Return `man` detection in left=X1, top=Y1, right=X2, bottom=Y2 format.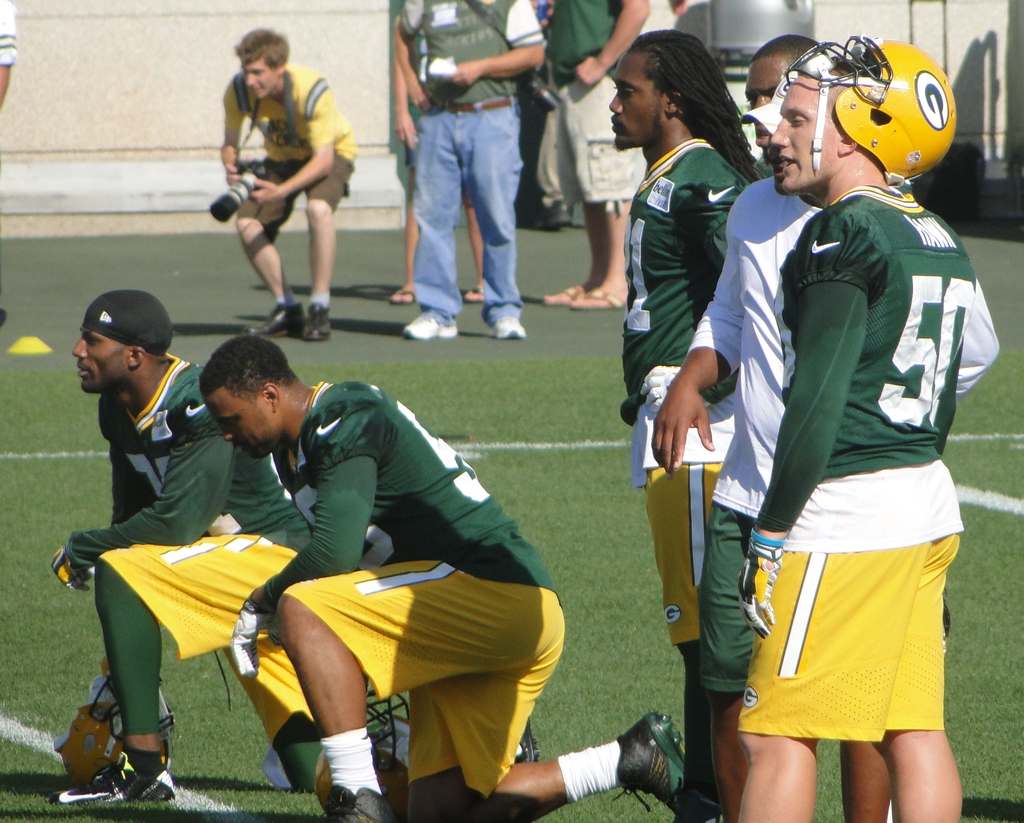
left=46, top=290, right=321, bottom=804.
